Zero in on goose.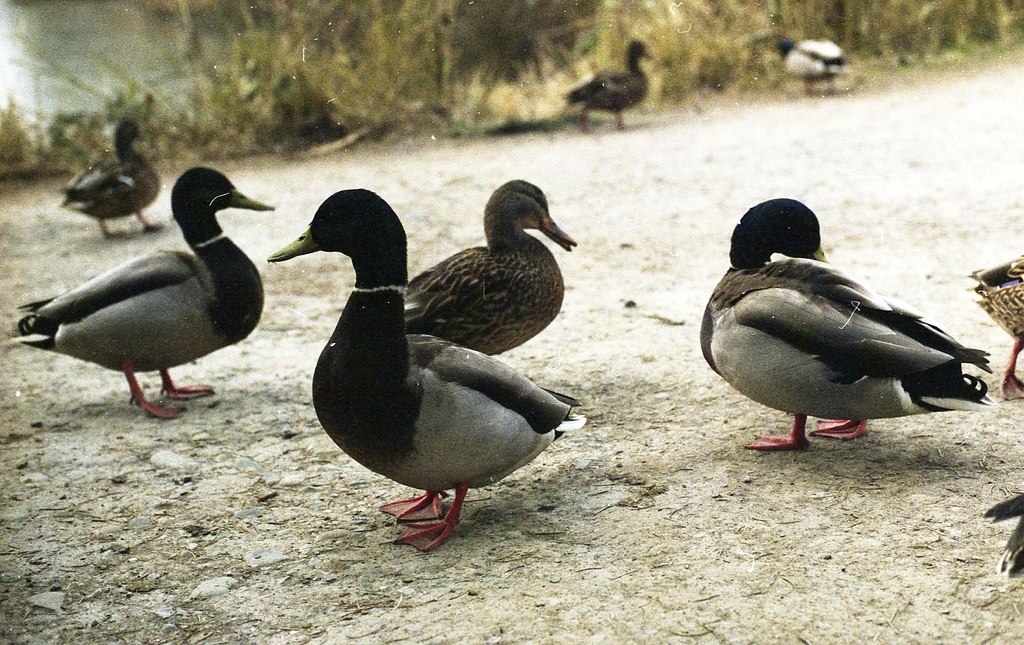
Zeroed in: l=70, t=117, r=157, b=239.
